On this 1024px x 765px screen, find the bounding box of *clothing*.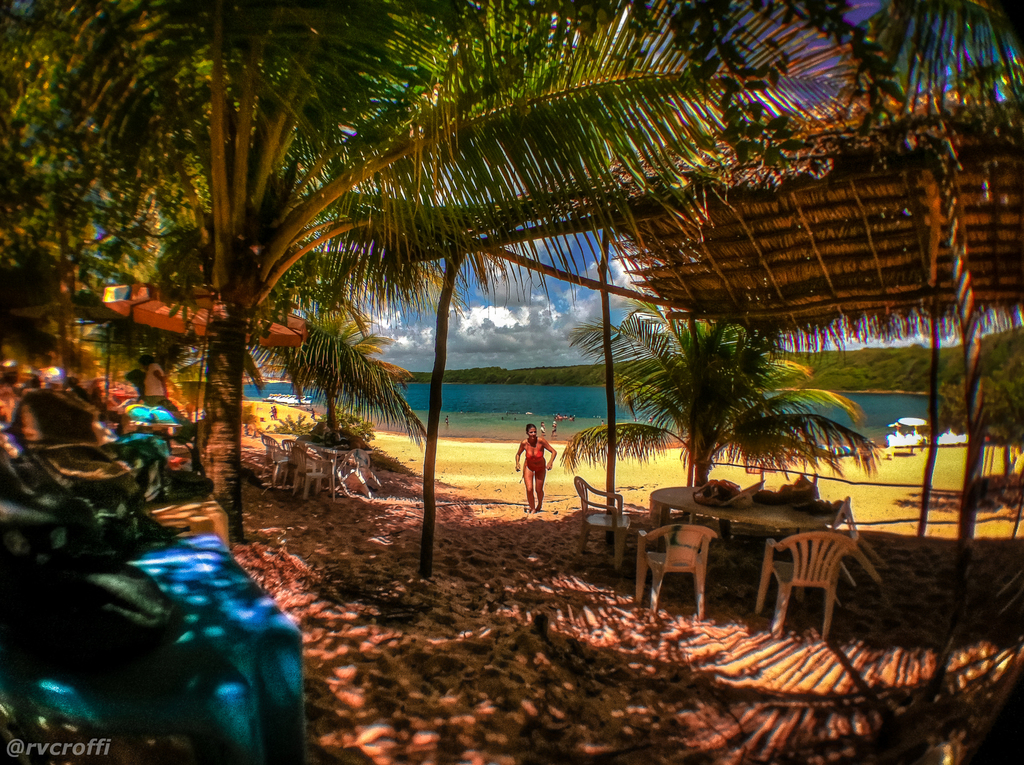
Bounding box: bbox=(145, 366, 167, 406).
